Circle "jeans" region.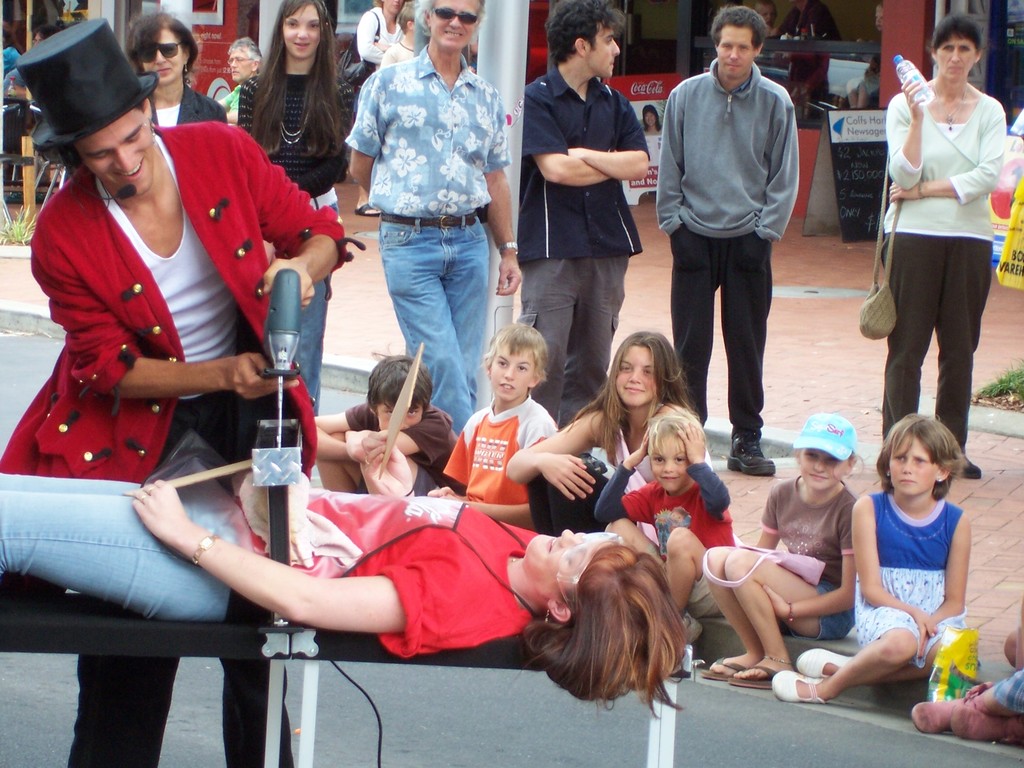
Region: BBox(377, 223, 492, 435).
